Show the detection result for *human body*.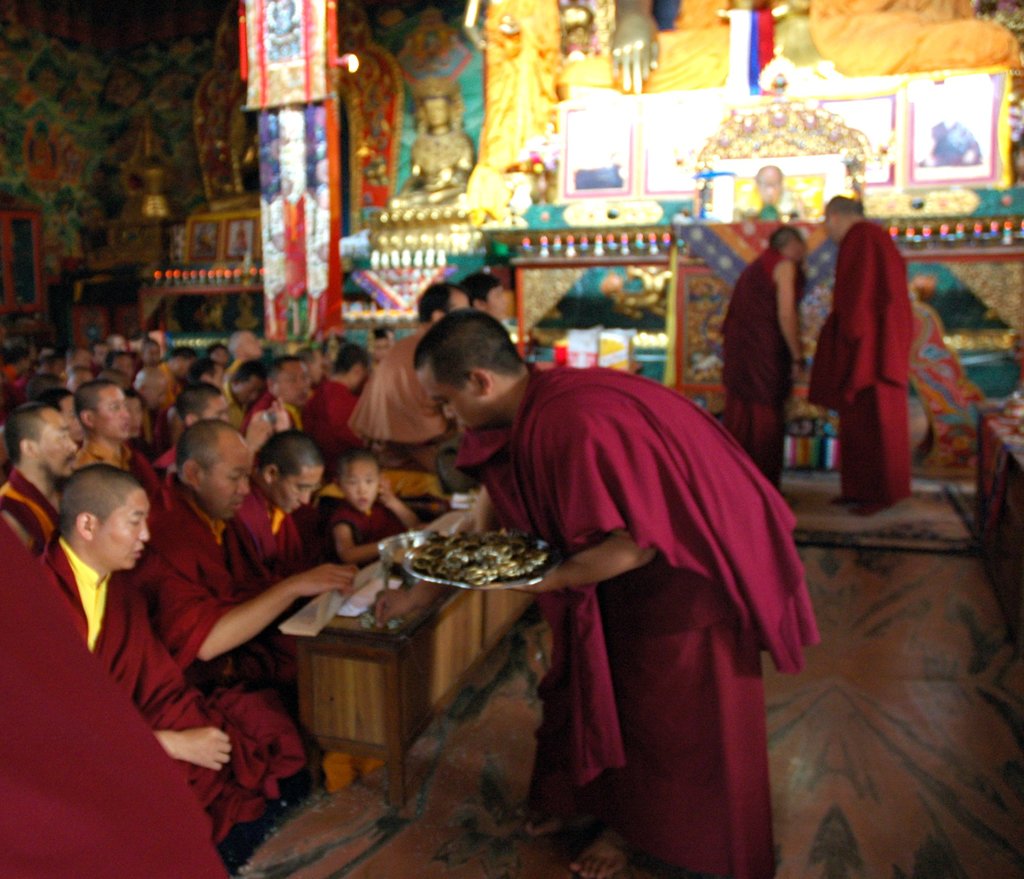
locate(801, 221, 913, 517).
